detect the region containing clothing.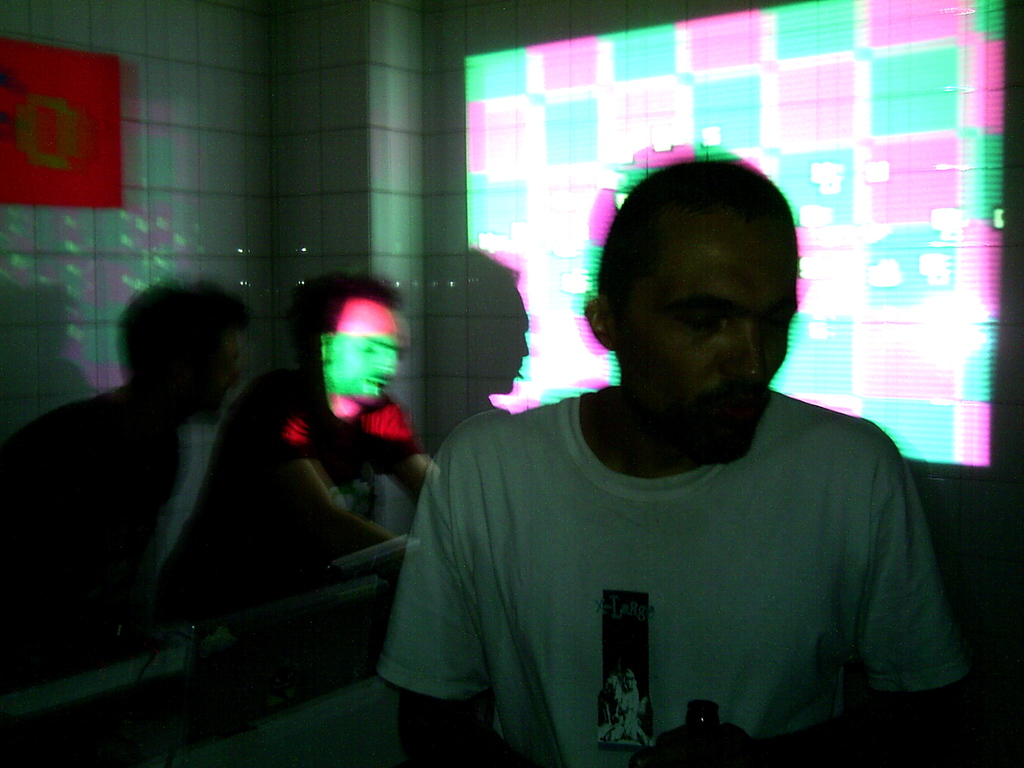
locate(161, 362, 419, 618).
